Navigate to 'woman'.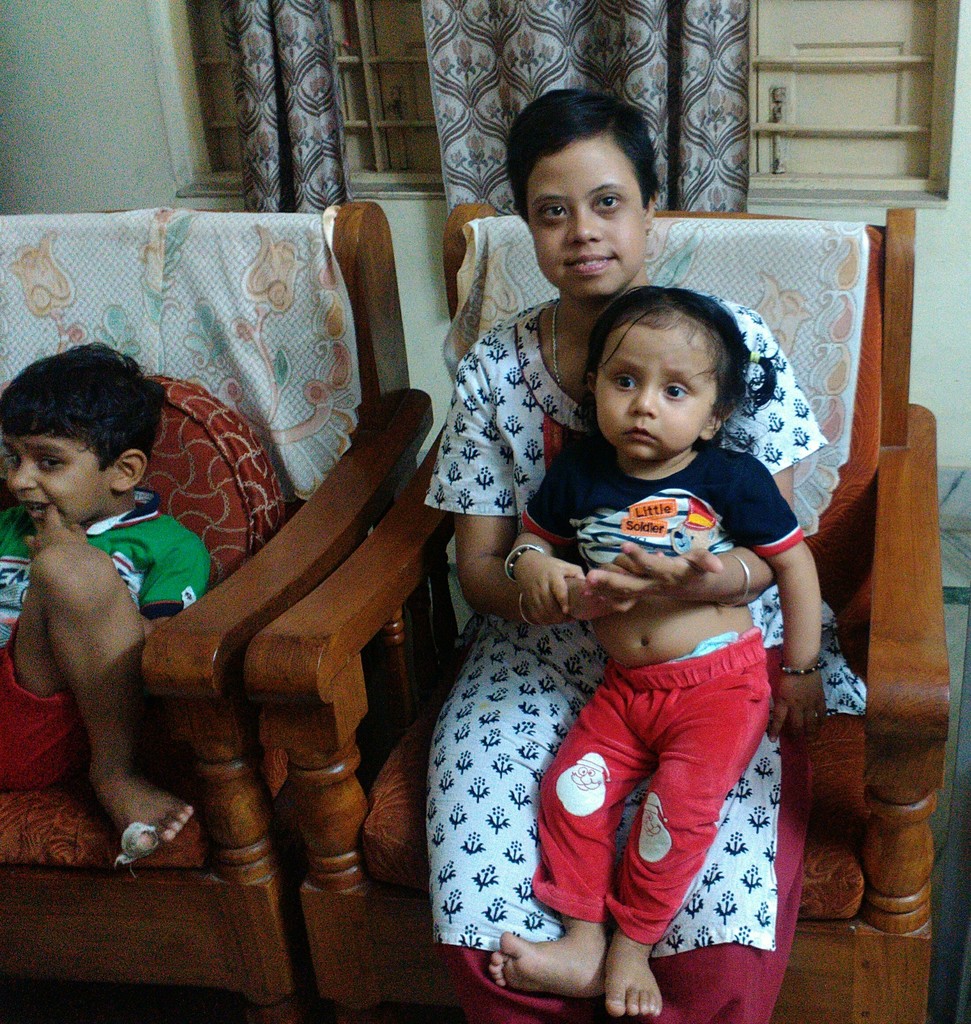
Navigation target: Rect(393, 159, 860, 1012).
